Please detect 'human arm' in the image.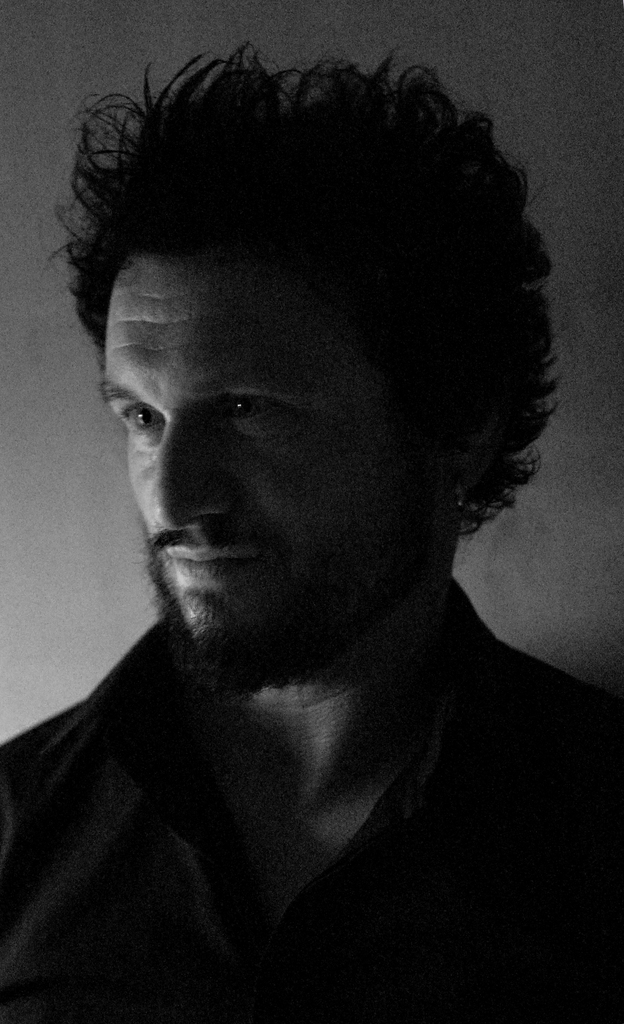
crop(570, 692, 623, 1023).
